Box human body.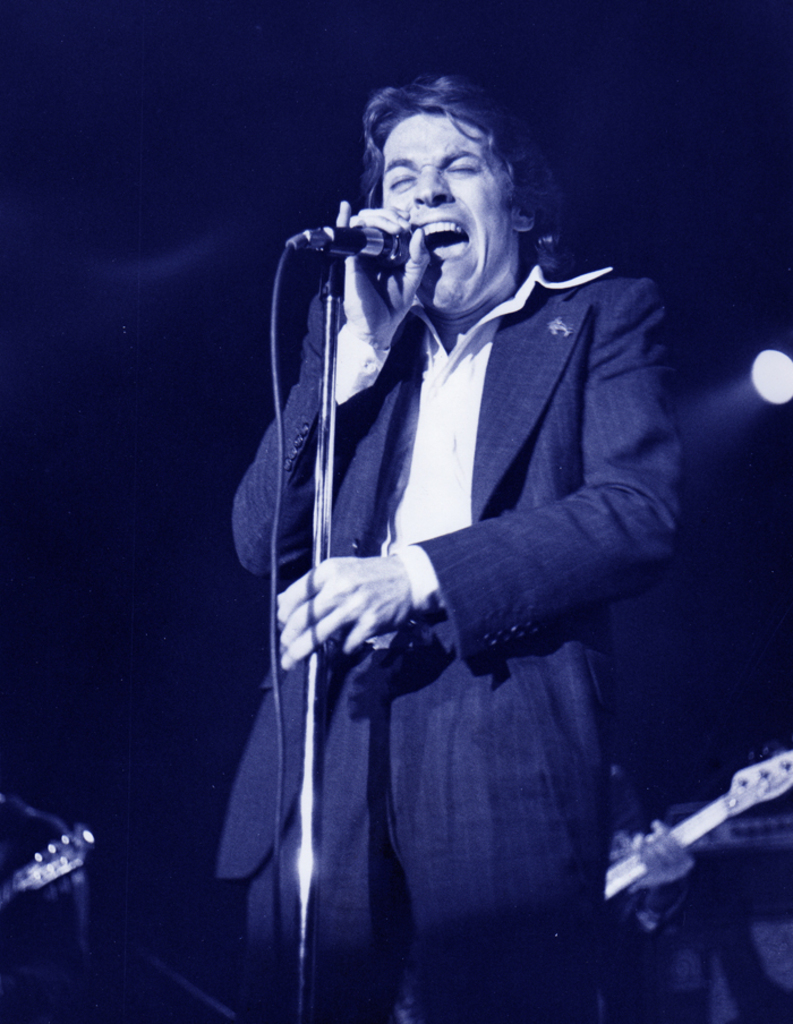
248/118/694/982.
